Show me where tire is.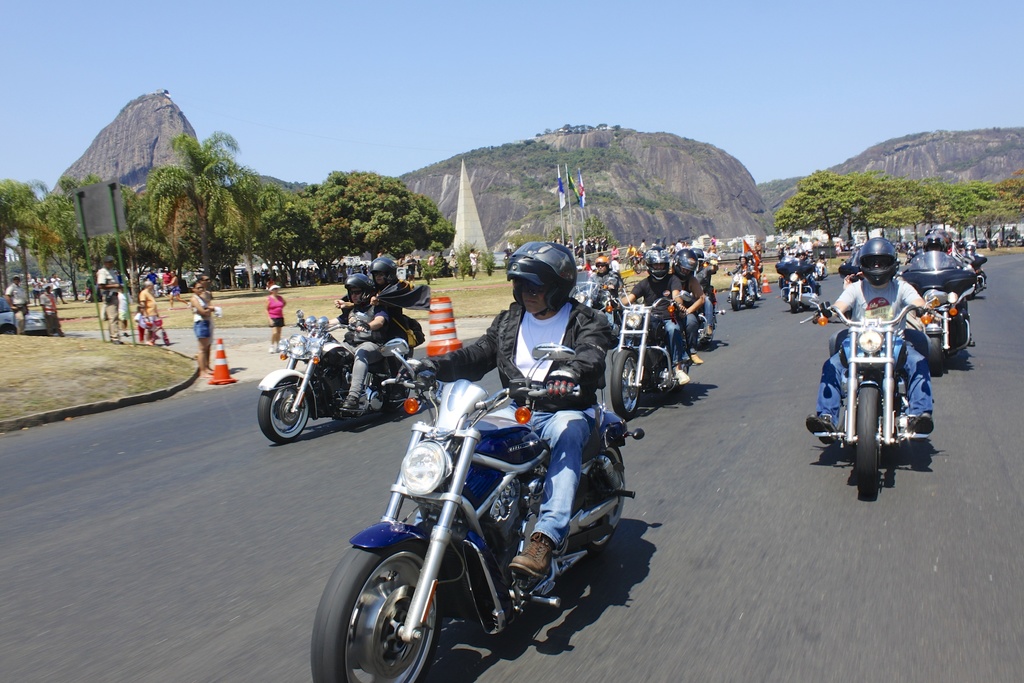
tire is at detection(349, 555, 445, 677).
